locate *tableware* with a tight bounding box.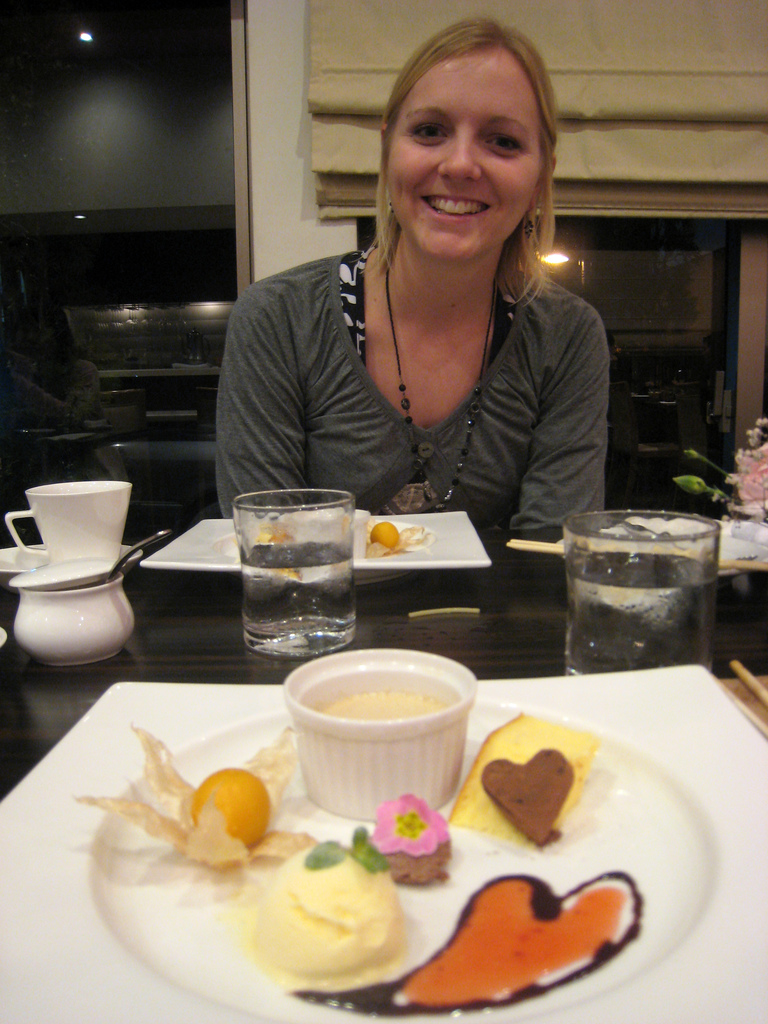
<region>134, 503, 482, 566</region>.
